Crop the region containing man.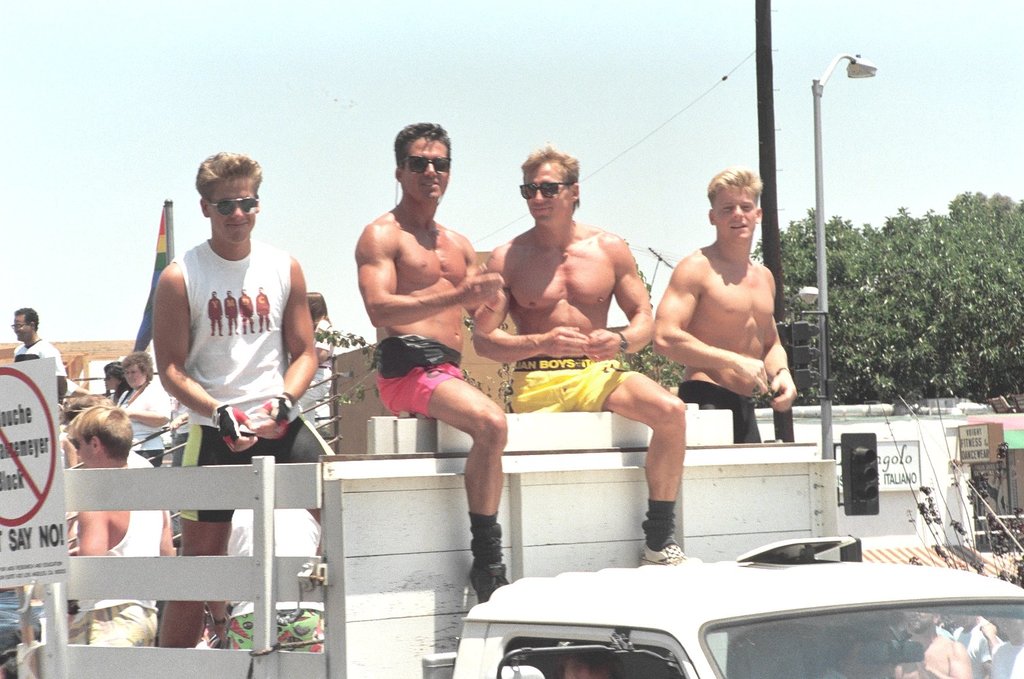
Crop region: detection(97, 353, 125, 404).
